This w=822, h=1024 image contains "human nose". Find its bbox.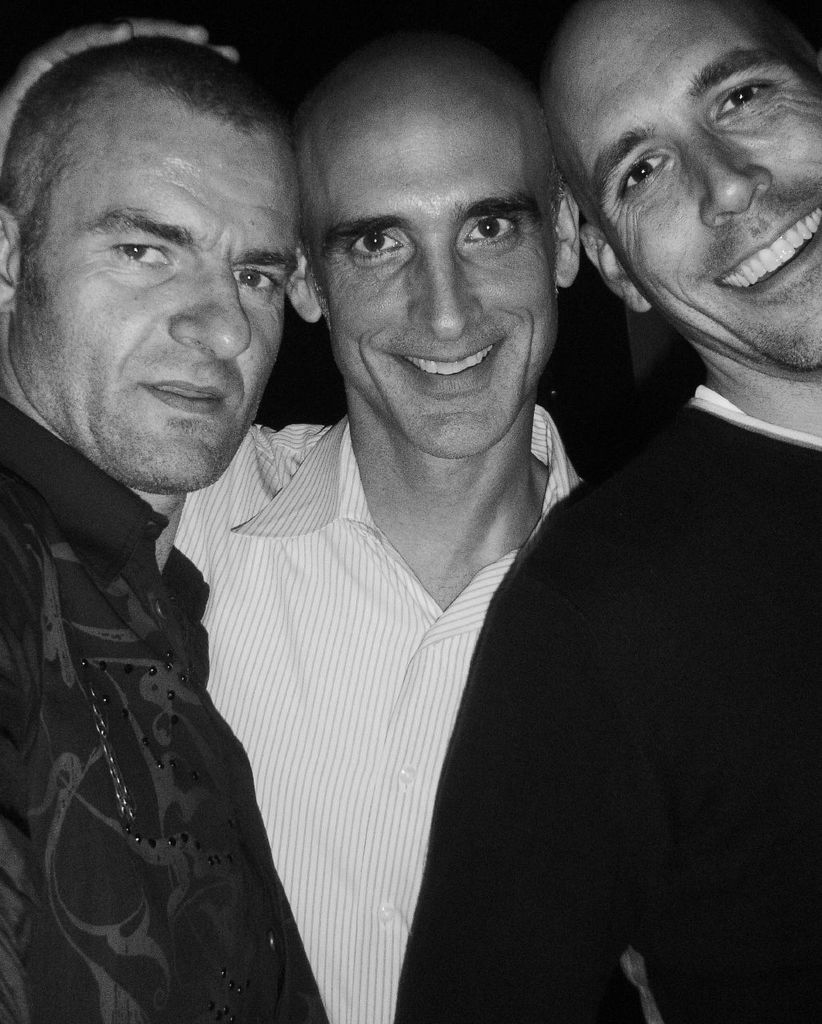
<box>407,240,484,339</box>.
